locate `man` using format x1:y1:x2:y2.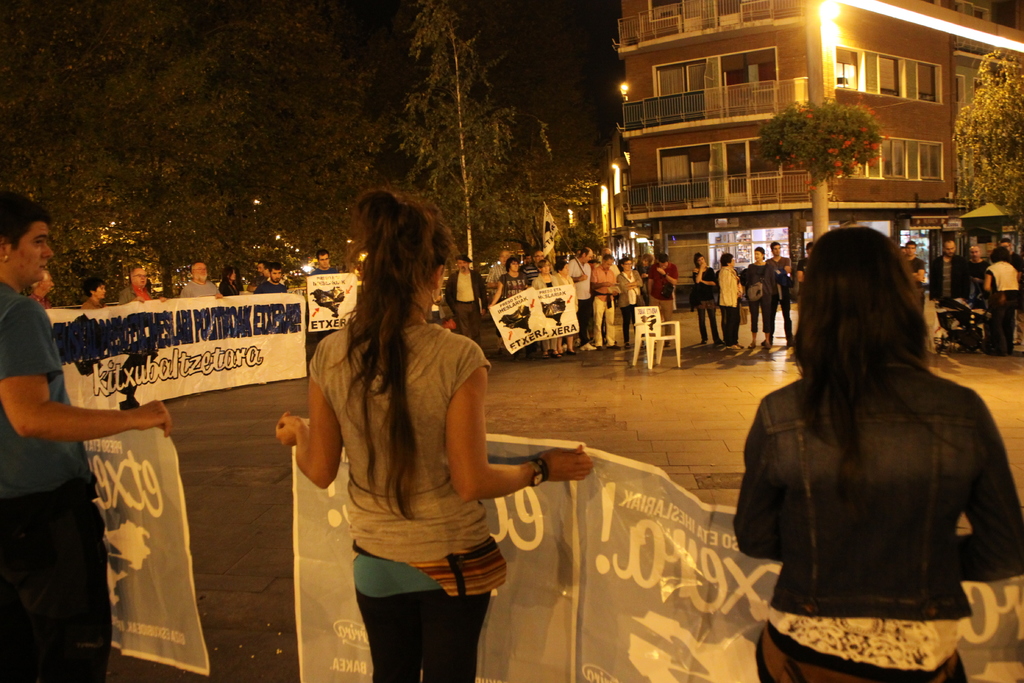
484:251:512:356.
